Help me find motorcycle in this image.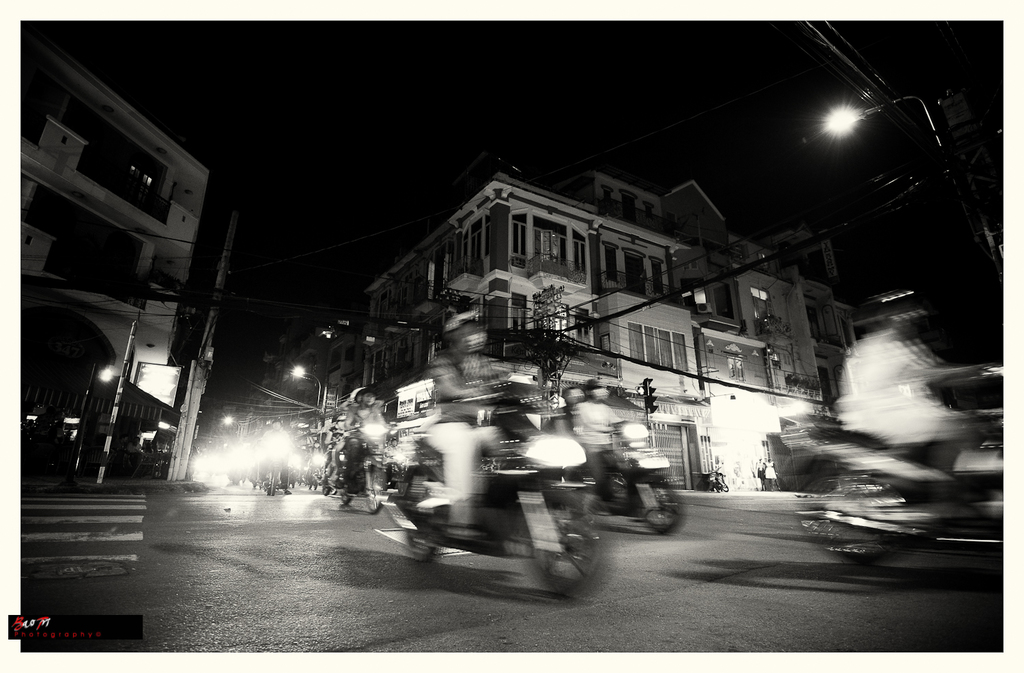
Found it: 315:412:398:519.
